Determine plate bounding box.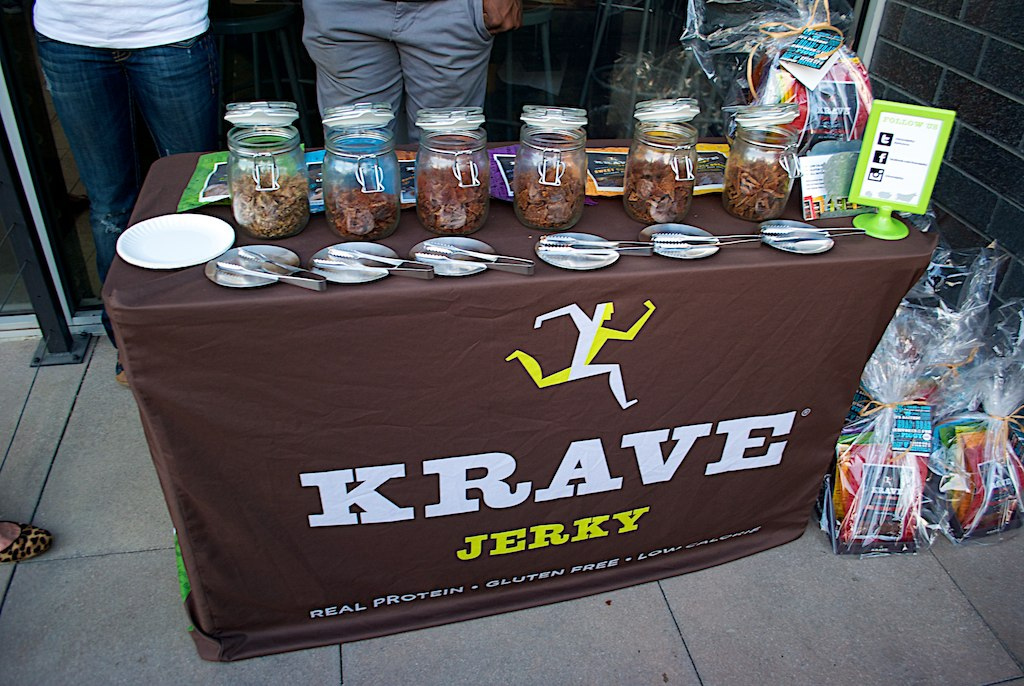
Determined: BBox(410, 235, 497, 278).
